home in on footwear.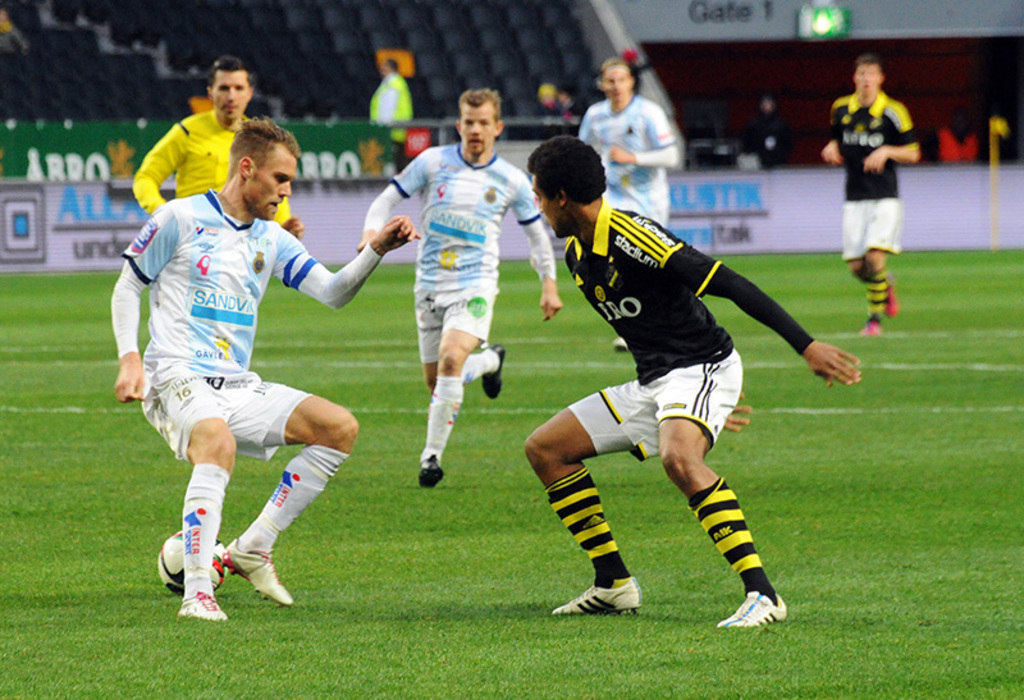
Homed in at <box>182,589,227,621</box>.
